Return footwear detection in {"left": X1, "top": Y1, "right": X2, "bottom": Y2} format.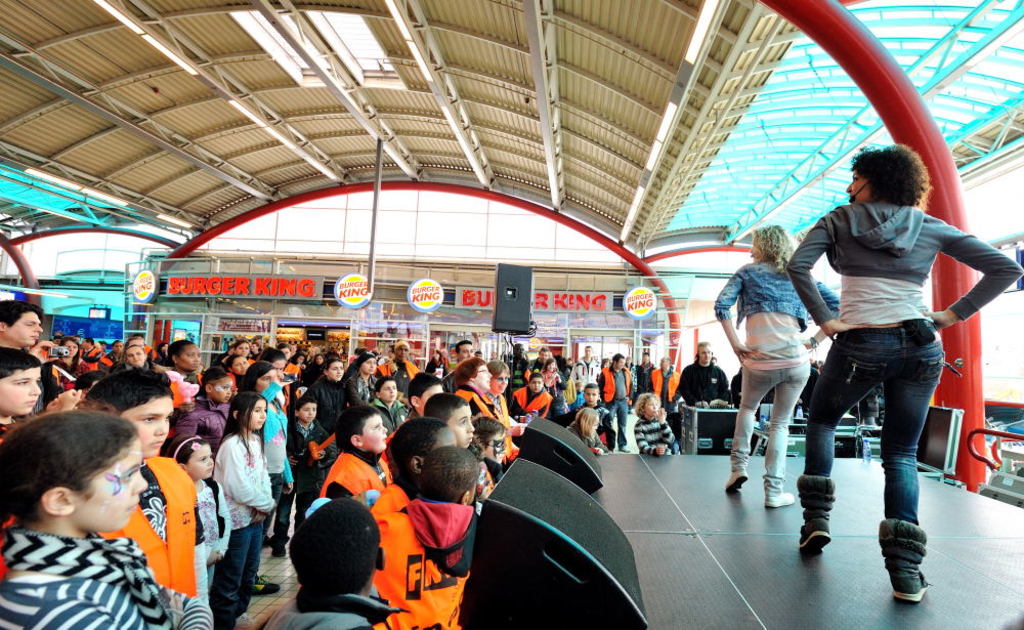
{"left": 765, "top": 491, "right": 801, "bottom": 505}.
